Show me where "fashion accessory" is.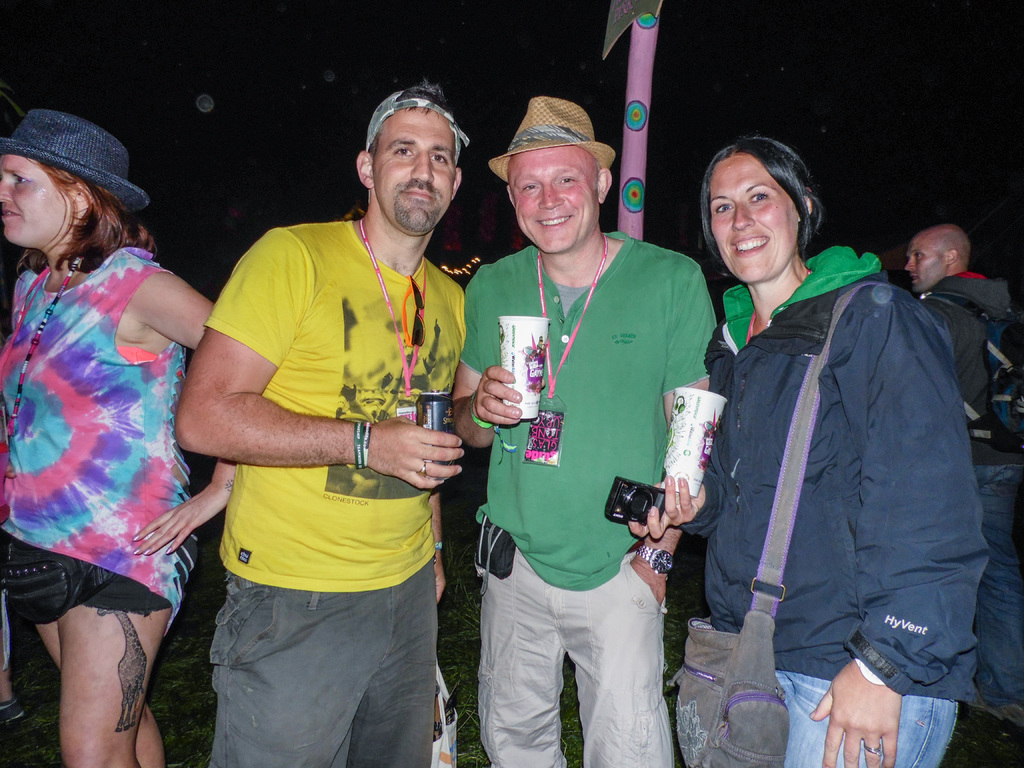
"fashion accessory" is at 1, 105, 148, 216.
